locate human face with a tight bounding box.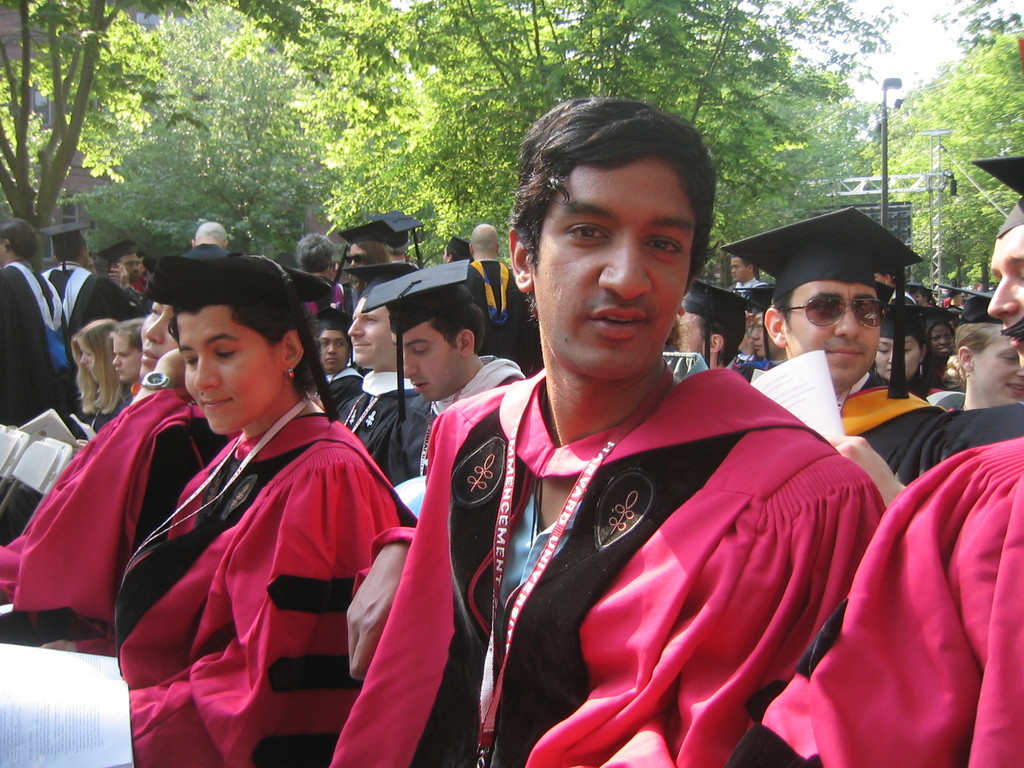
(x1=680, y1=308, x2=711, y2=355).
